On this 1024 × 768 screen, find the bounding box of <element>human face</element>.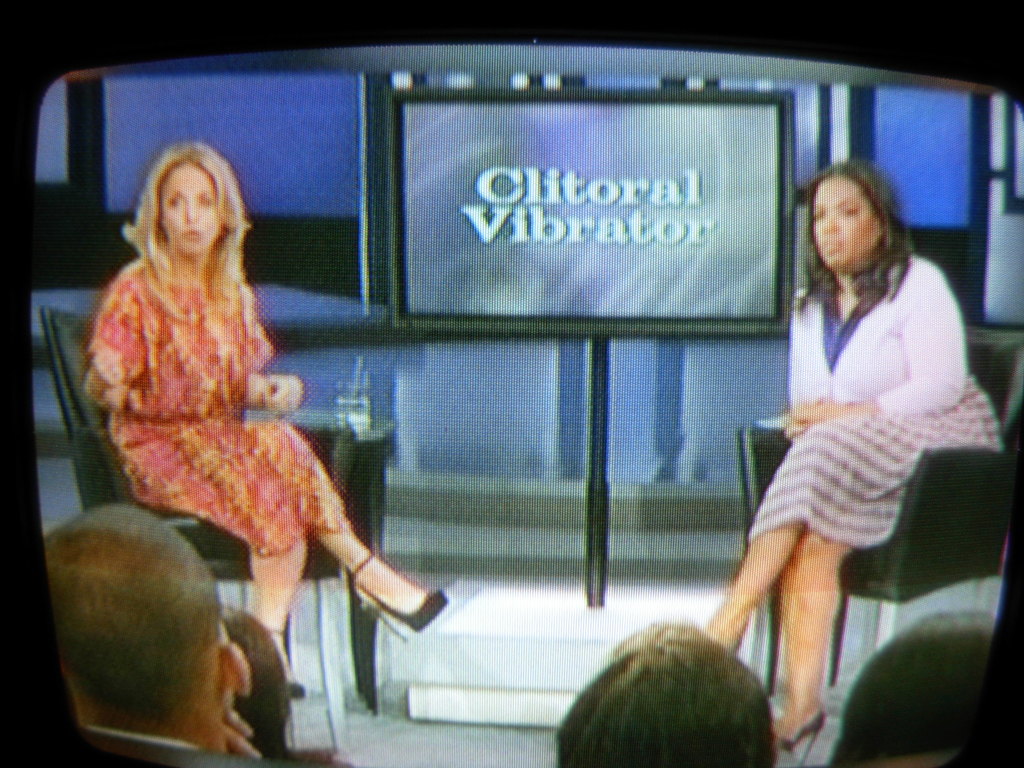
Bounding box: <bbox>153, 164, 223, 255</bbox>.
